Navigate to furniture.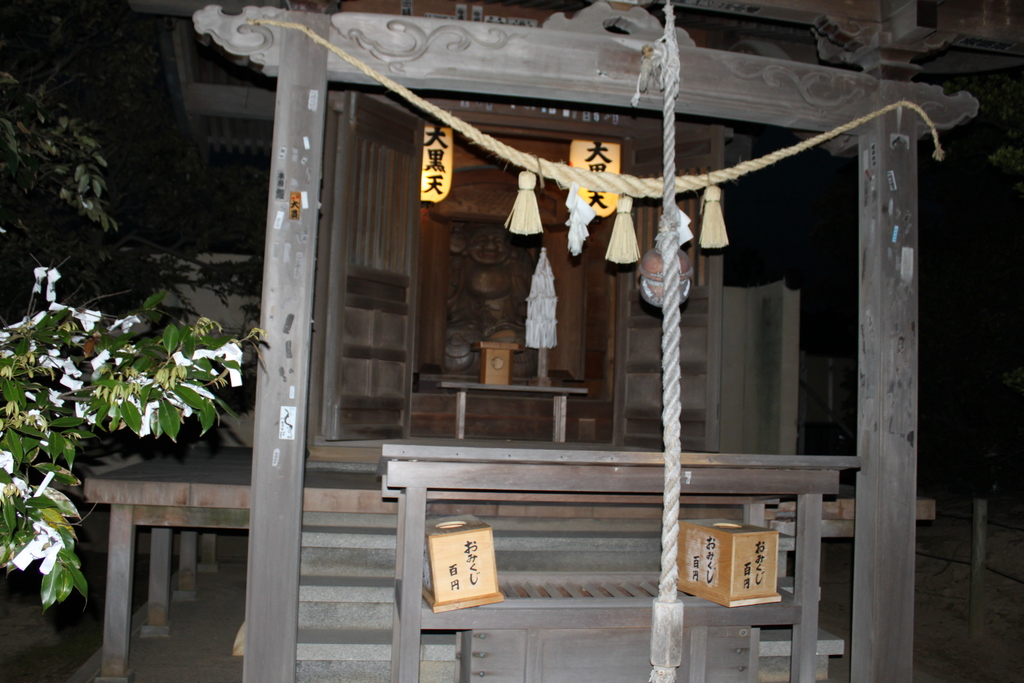
Navigation target: 437,381,586,441.
